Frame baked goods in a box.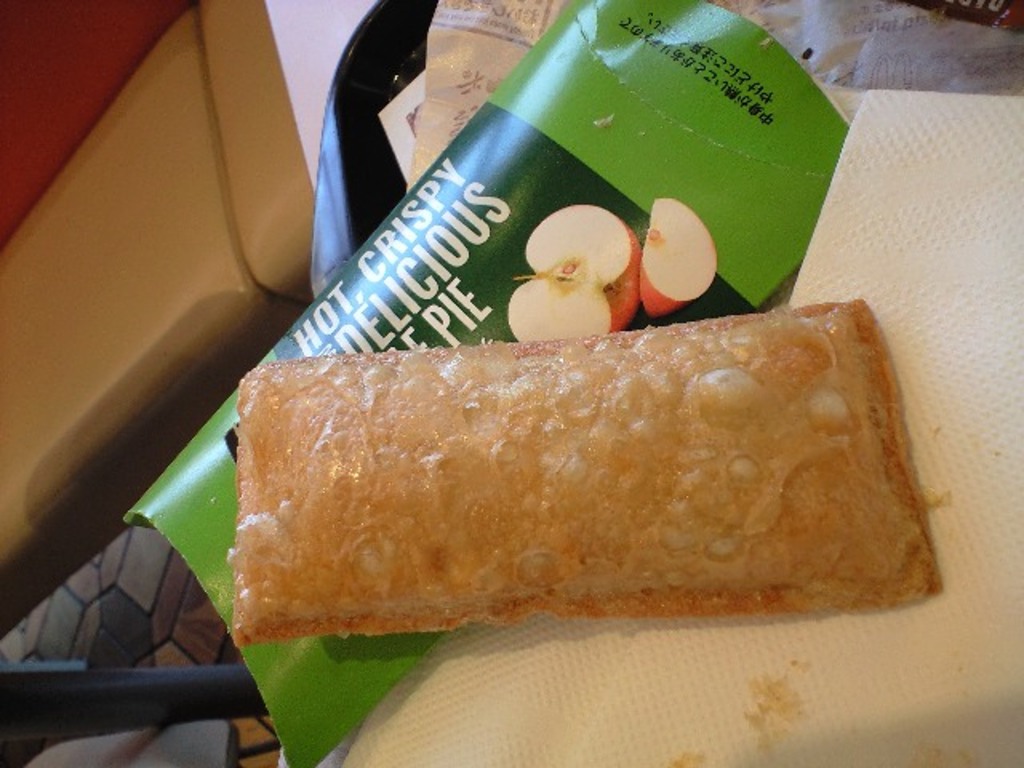
(181, 251, 950, 656).
